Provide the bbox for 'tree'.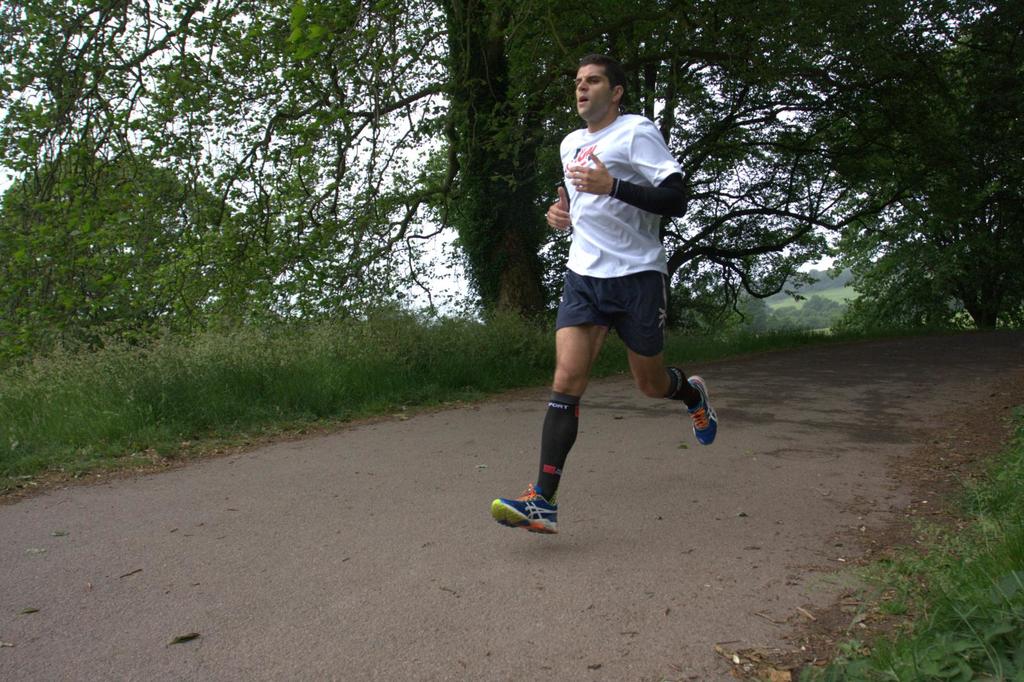
pyautogui.locateOnScreen(0, 145, 228, 373).
